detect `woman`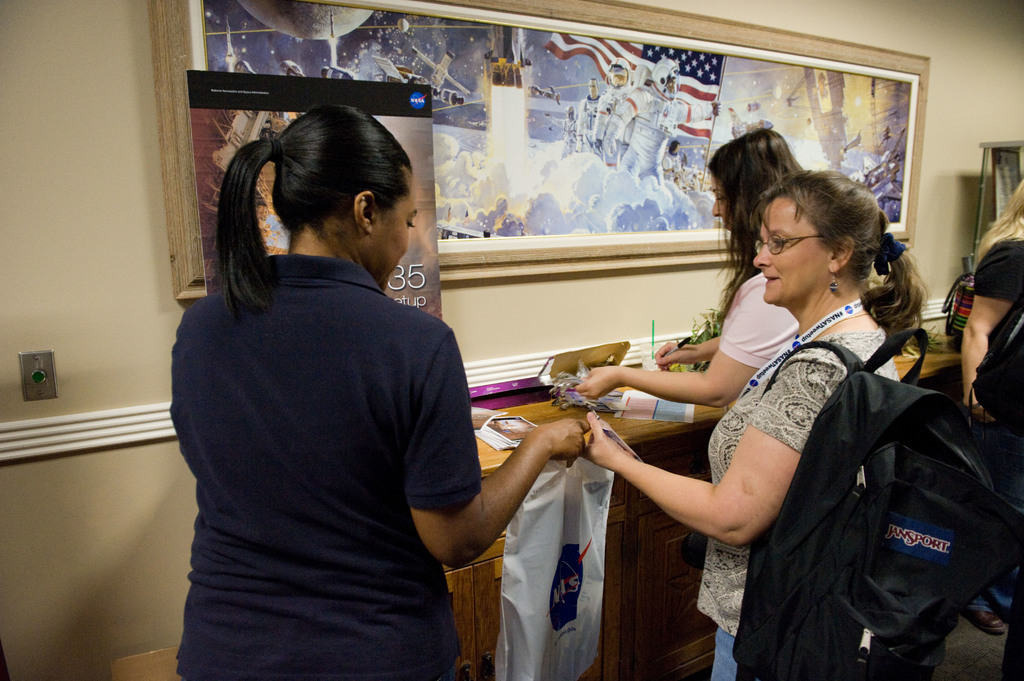
bbox=(172, 106, 604, 680)
